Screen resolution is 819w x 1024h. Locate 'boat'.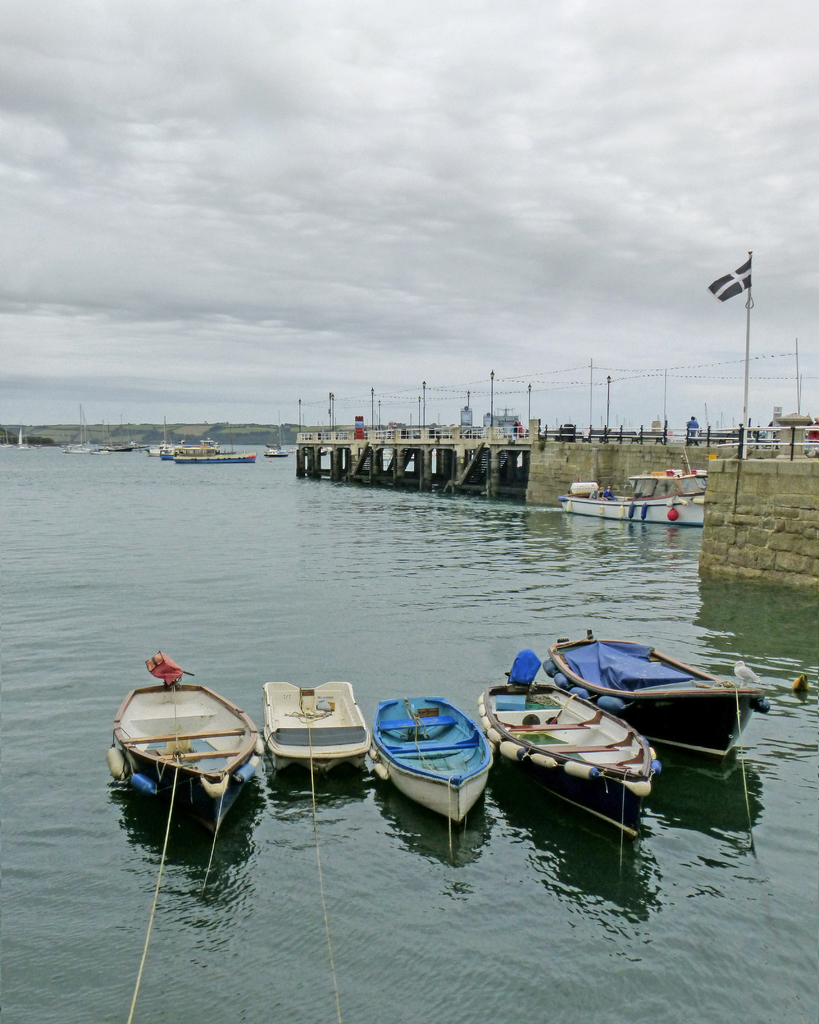
469,641,672,811.
